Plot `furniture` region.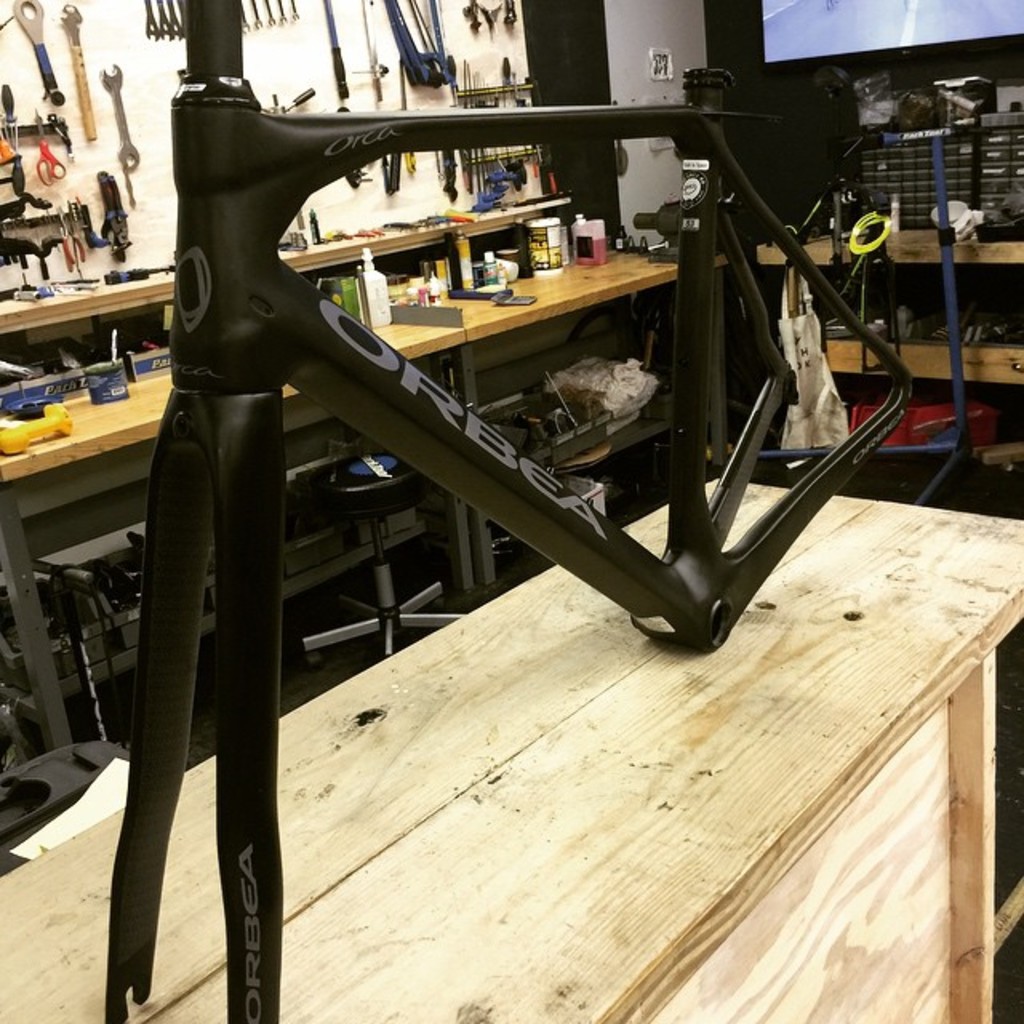
Plotted at detection(754, 221, 1022, 494).
